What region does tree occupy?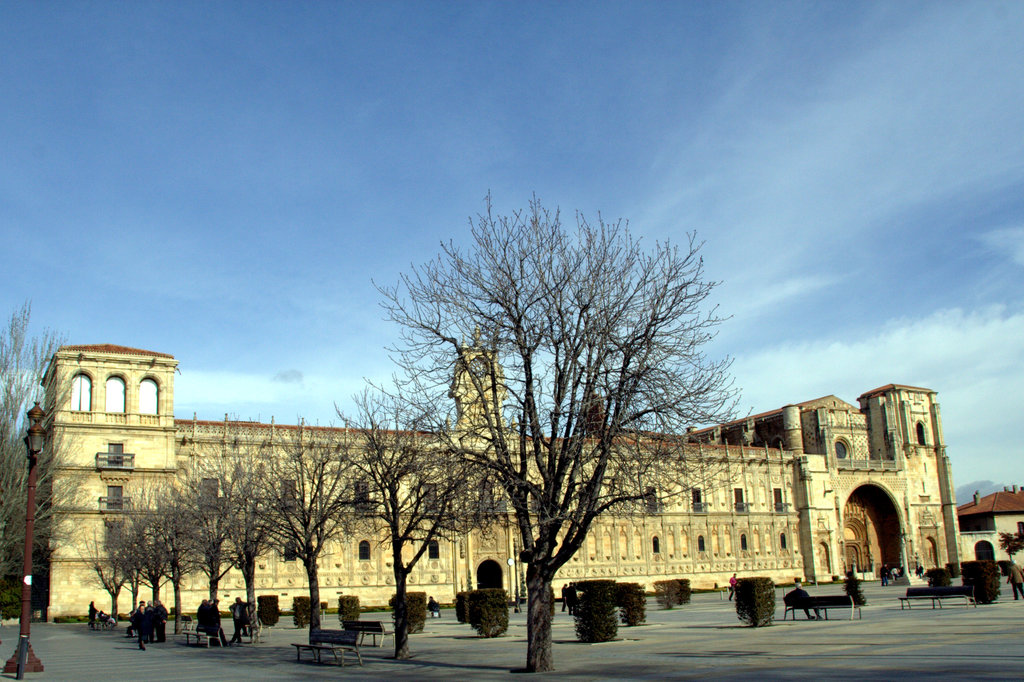
[166,489,218,622].
